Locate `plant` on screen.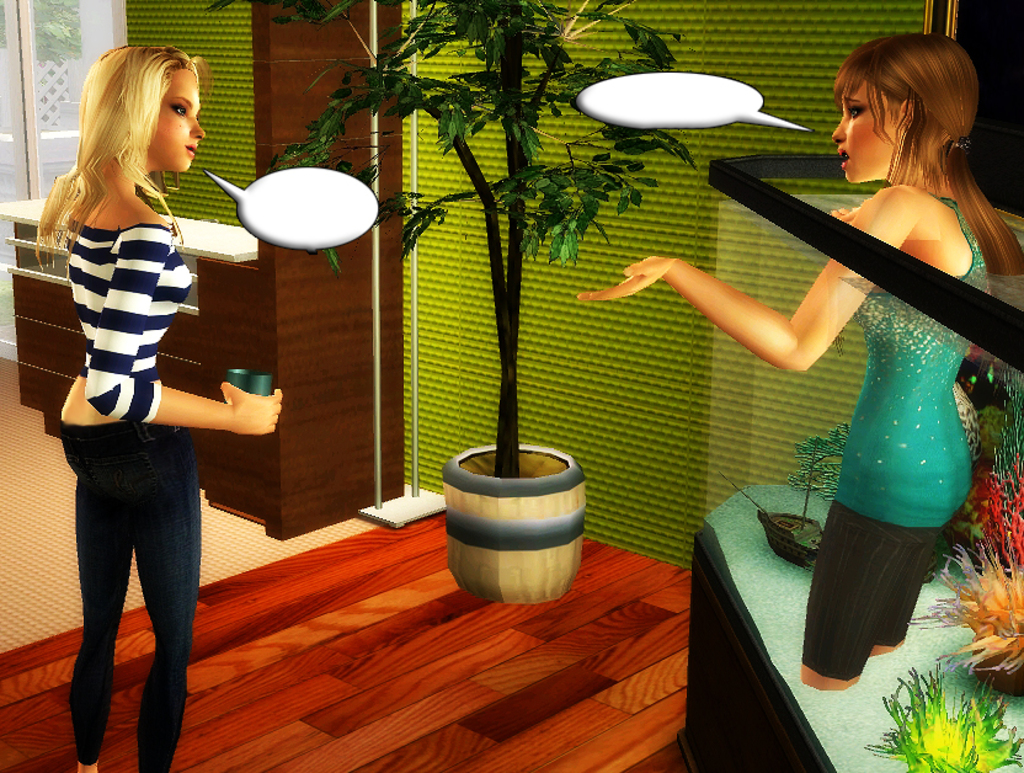
On screen at x1=906, y1=549, x2=1023, y2=666.
